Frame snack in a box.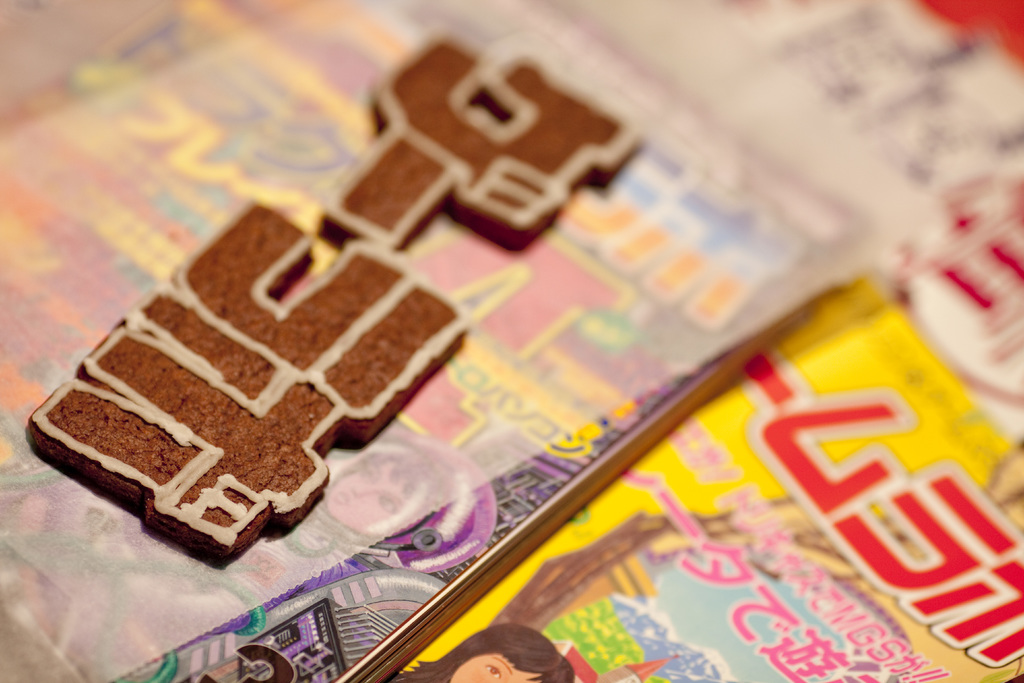
box=[320, 35, 637, 255].
